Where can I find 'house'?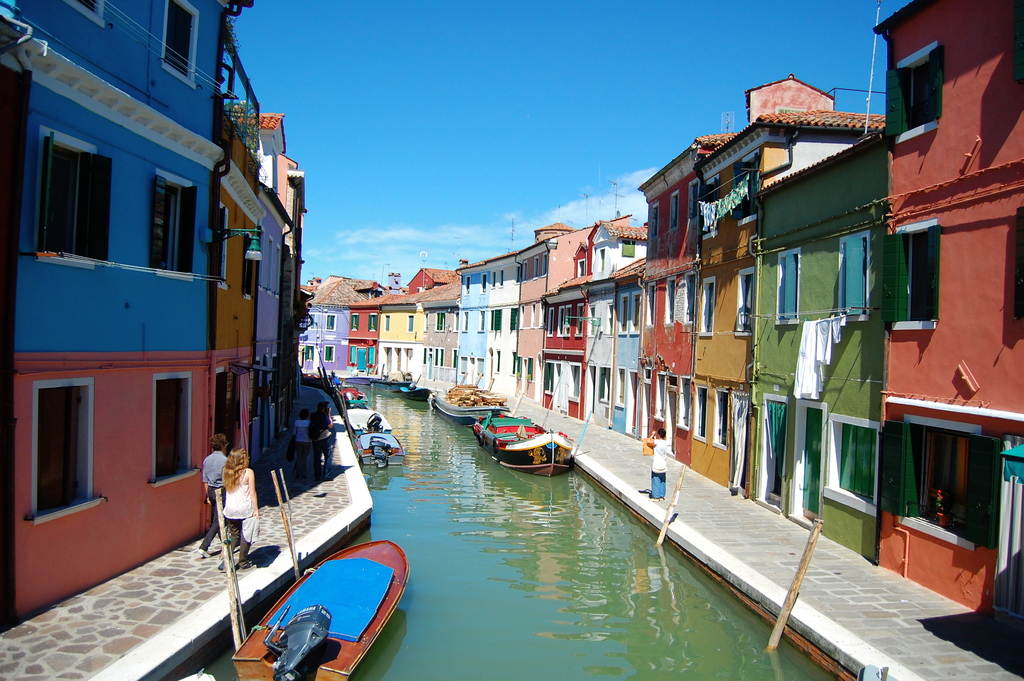
You can find it at rect(417, 272, 461, 382).
